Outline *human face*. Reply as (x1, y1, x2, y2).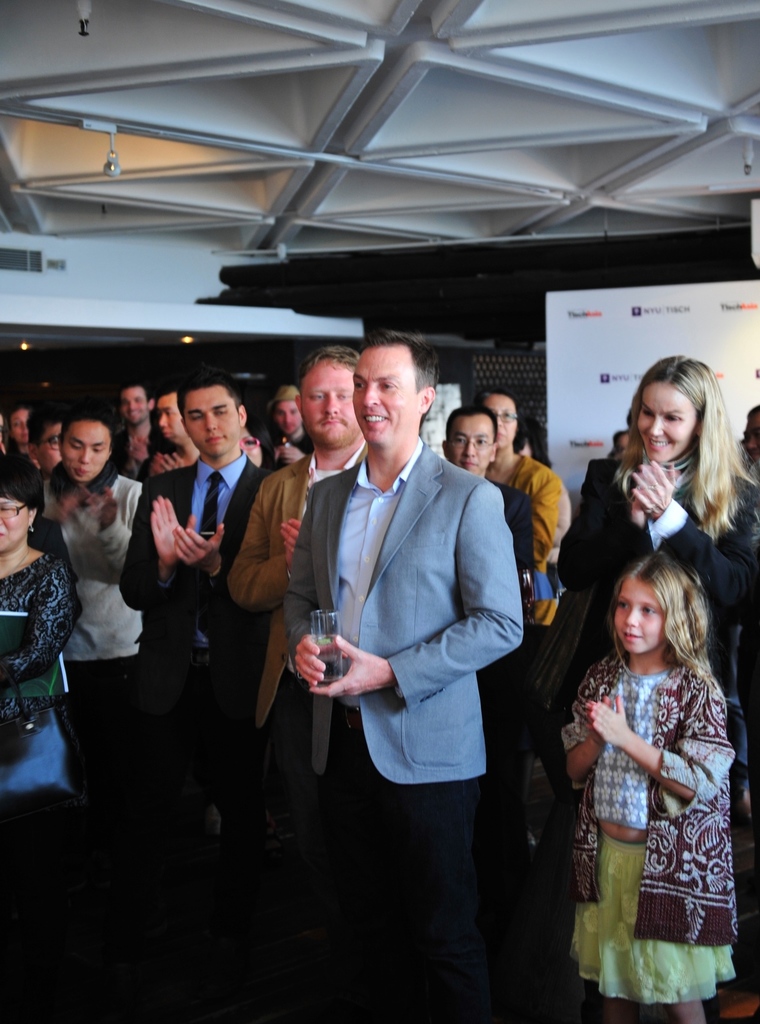
(66, 424, 108, 481).
